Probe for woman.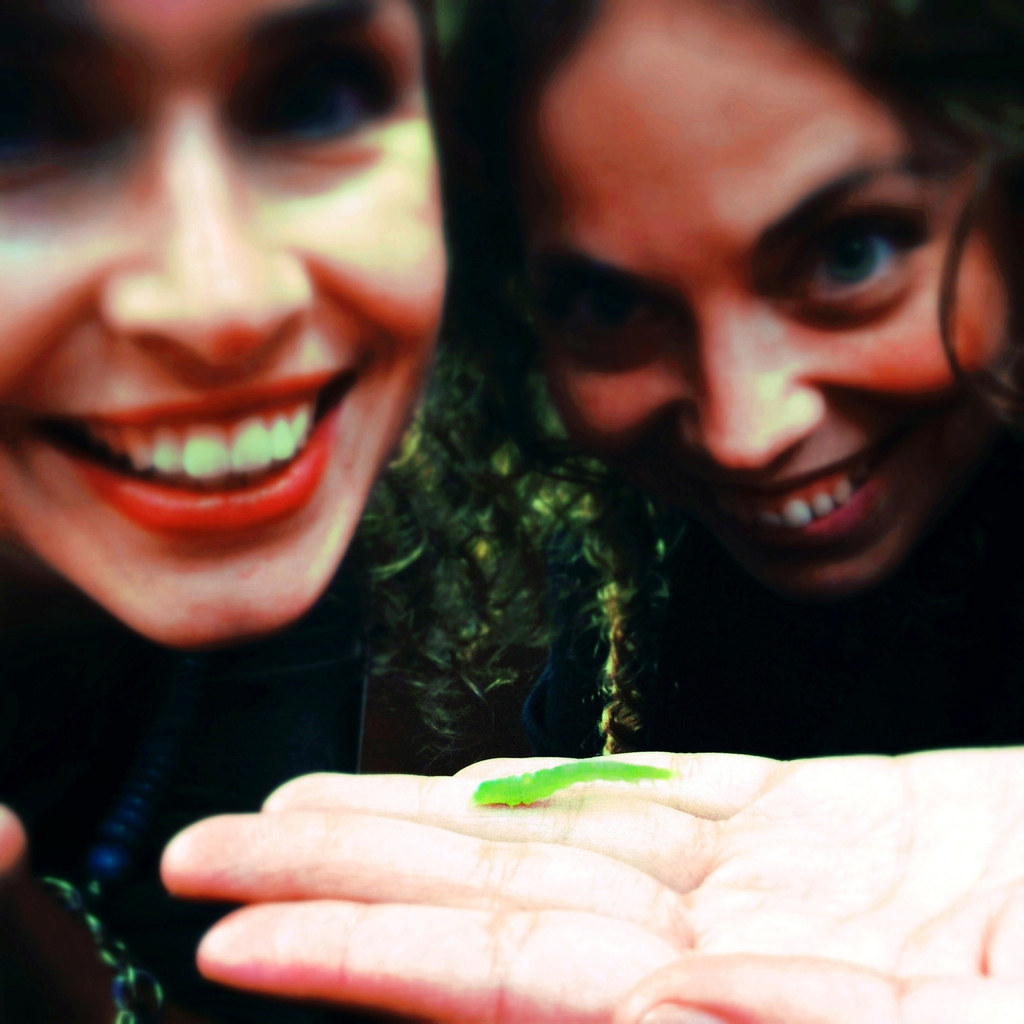
Probe result: <box>193,6,1023,1023</box>.
